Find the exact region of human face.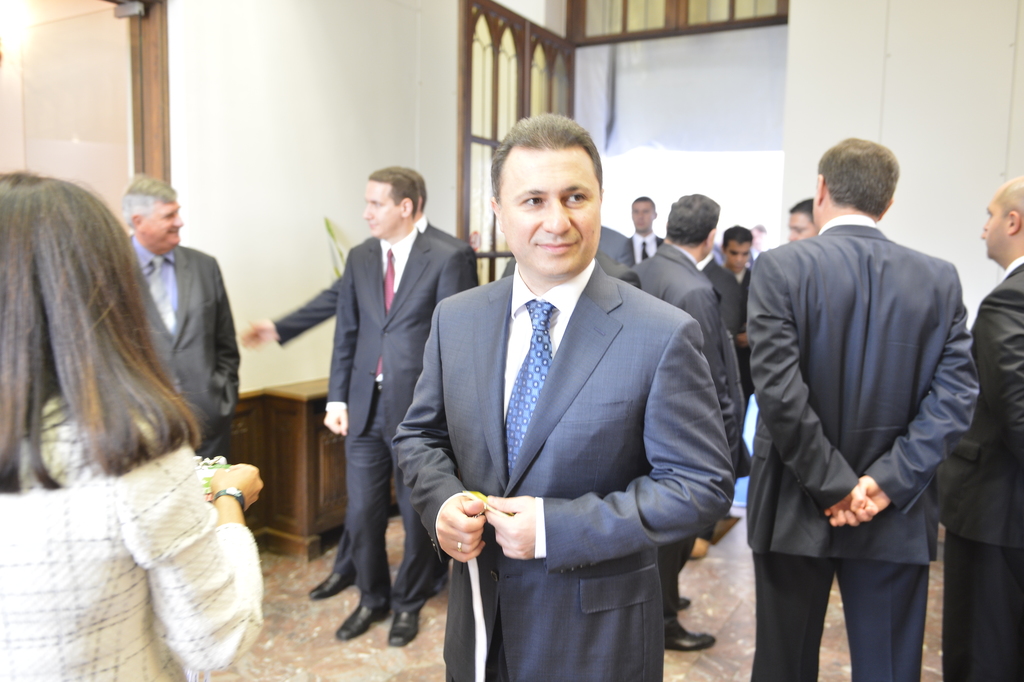
Exact region: left=497, top=146, right=600, bottom=278.
